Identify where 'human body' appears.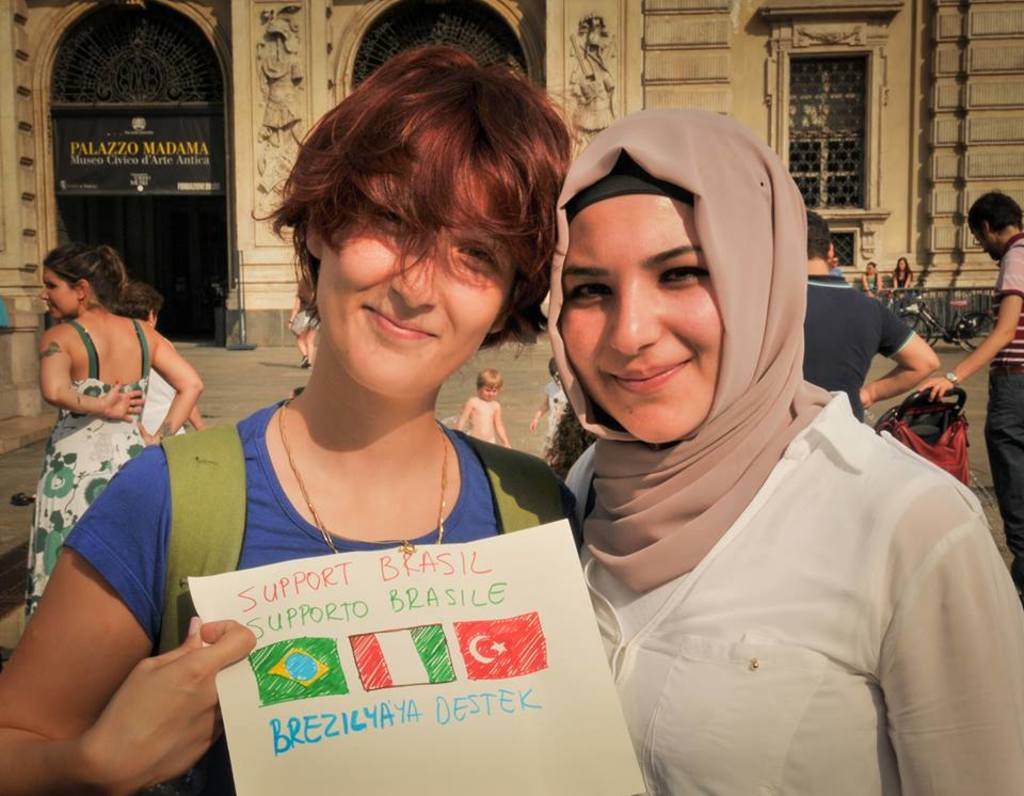
Appears at bbox=[279, 282, 319, 369].
